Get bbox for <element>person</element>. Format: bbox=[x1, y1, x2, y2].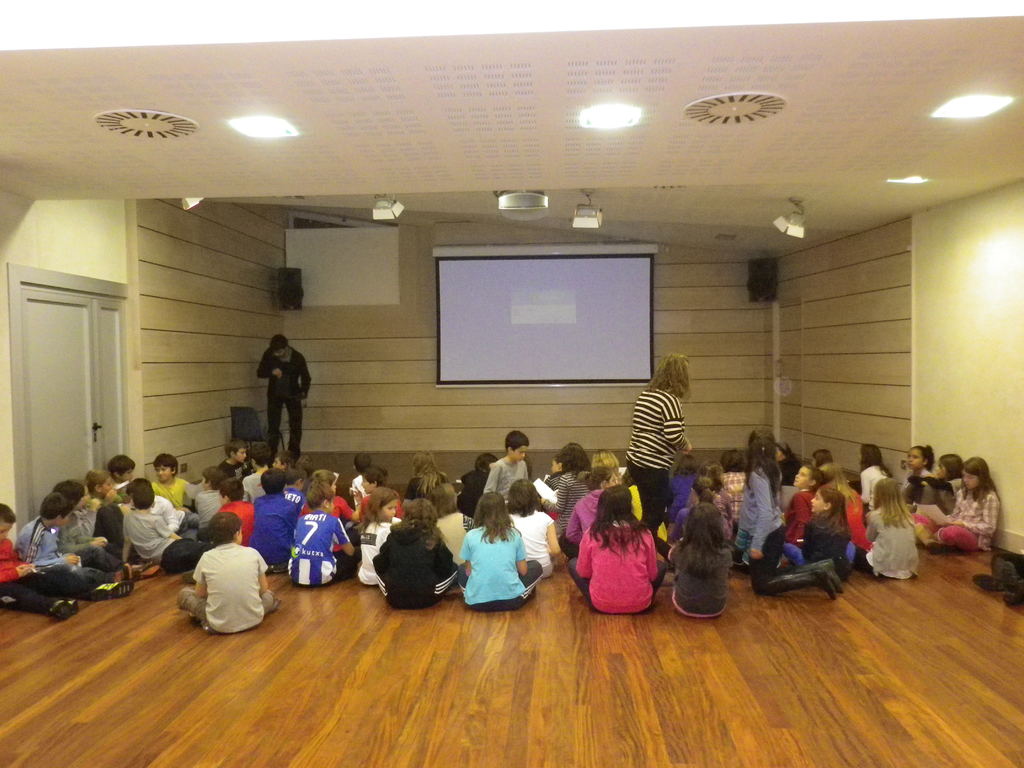
bbox=[558, 467, 619, 554].
